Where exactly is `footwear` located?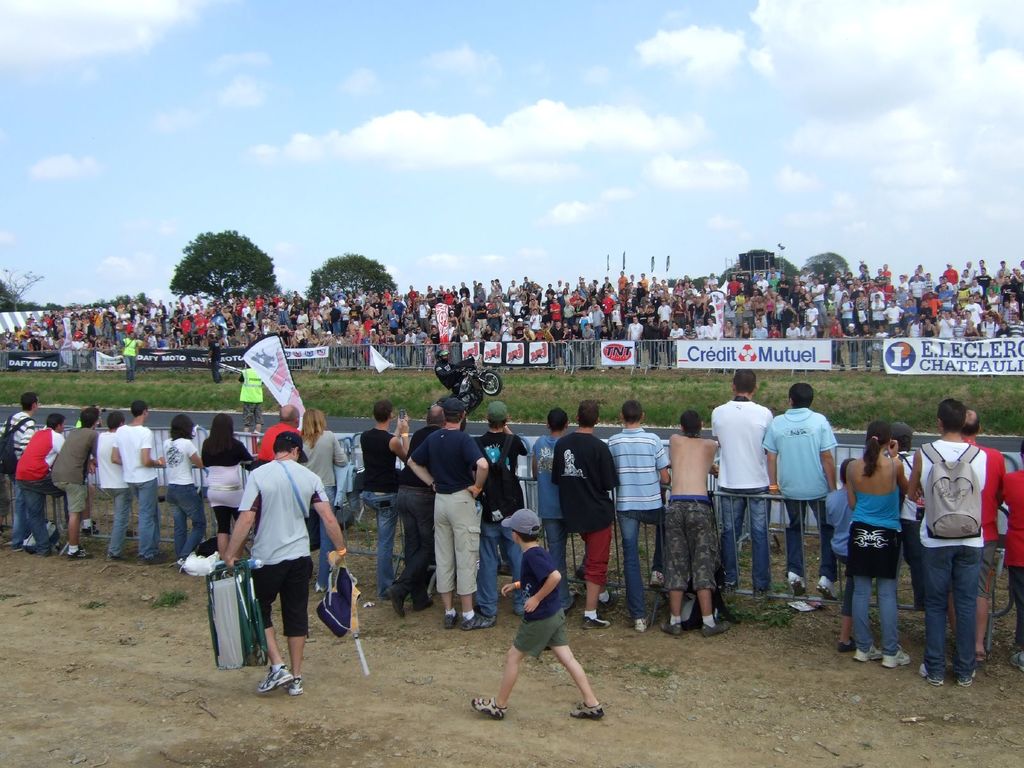
Its bounding box is x1=444, y1=610, x2=463, y2=633.
